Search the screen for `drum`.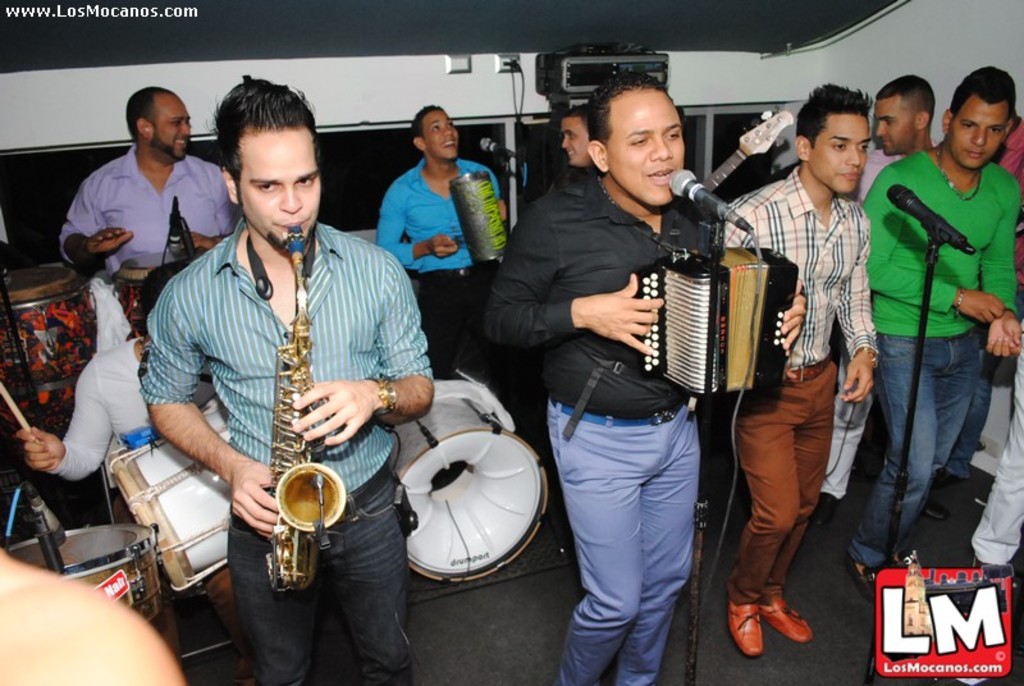
Found at locate(106, 397, 232, 590).
